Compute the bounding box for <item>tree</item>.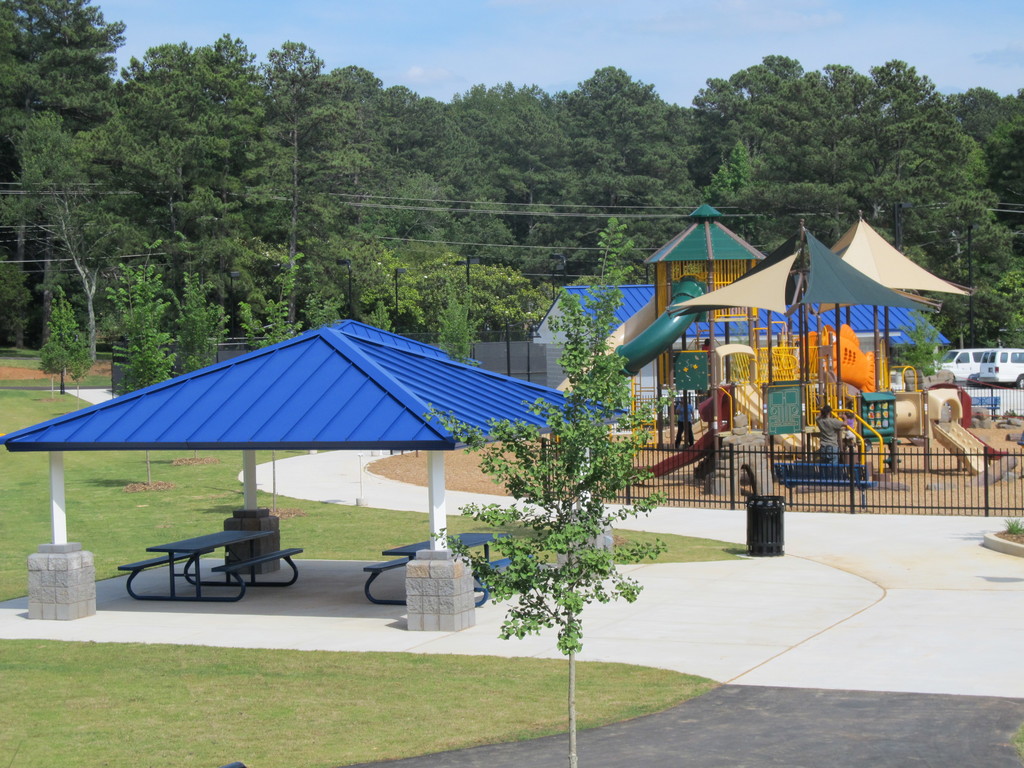
pyautogui.locateOnScreen(0, 64, 65, 358).
